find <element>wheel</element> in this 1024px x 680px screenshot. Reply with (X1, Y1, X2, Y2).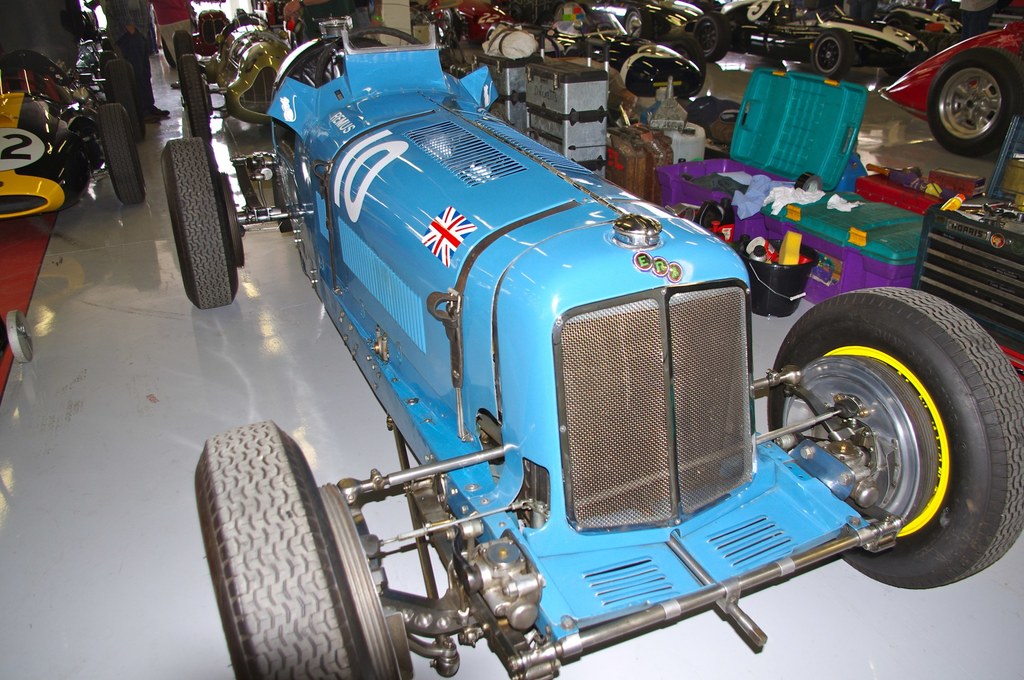
(929, 52, 1023, 163).
